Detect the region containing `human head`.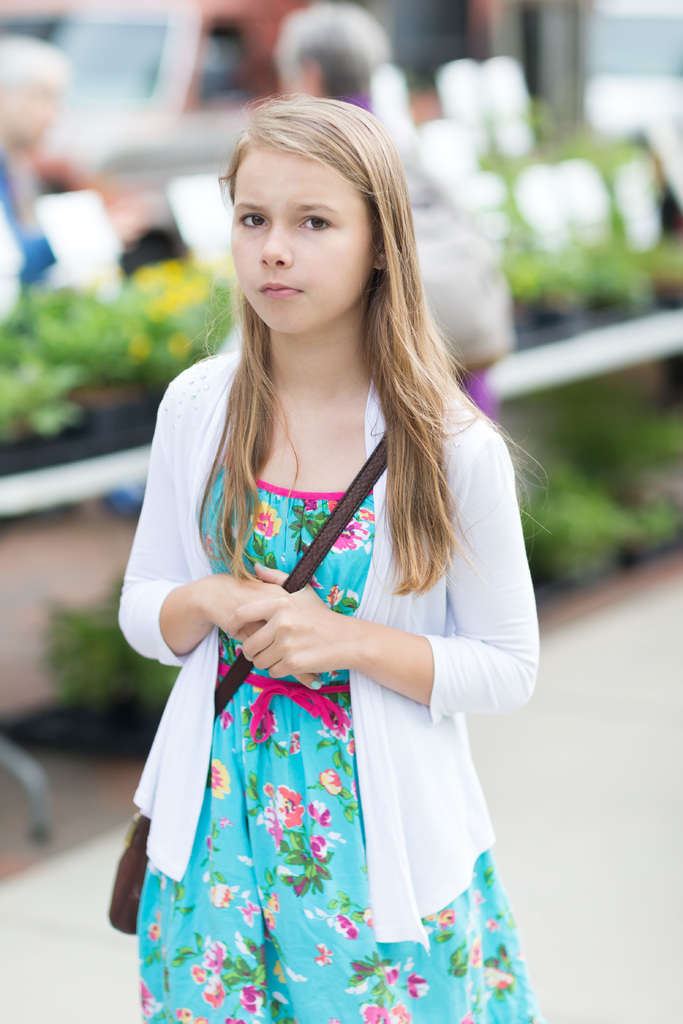
pyautogui.locateOnScreen(215, 84, 404, 328).
